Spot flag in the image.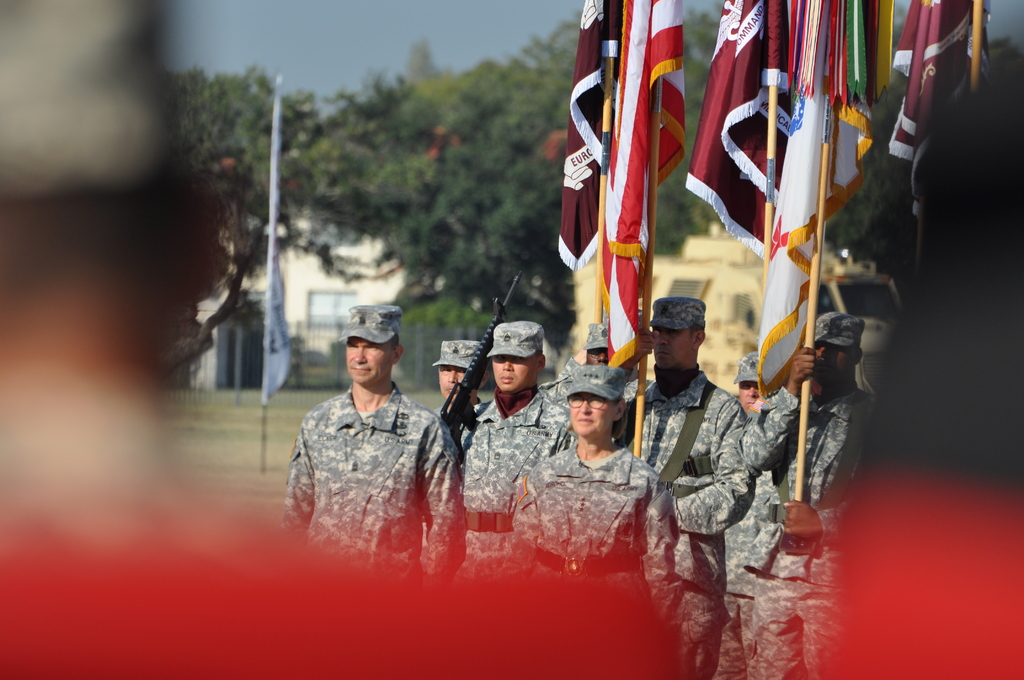
flag found at left=552, top=0, right=616, bottom=275.
